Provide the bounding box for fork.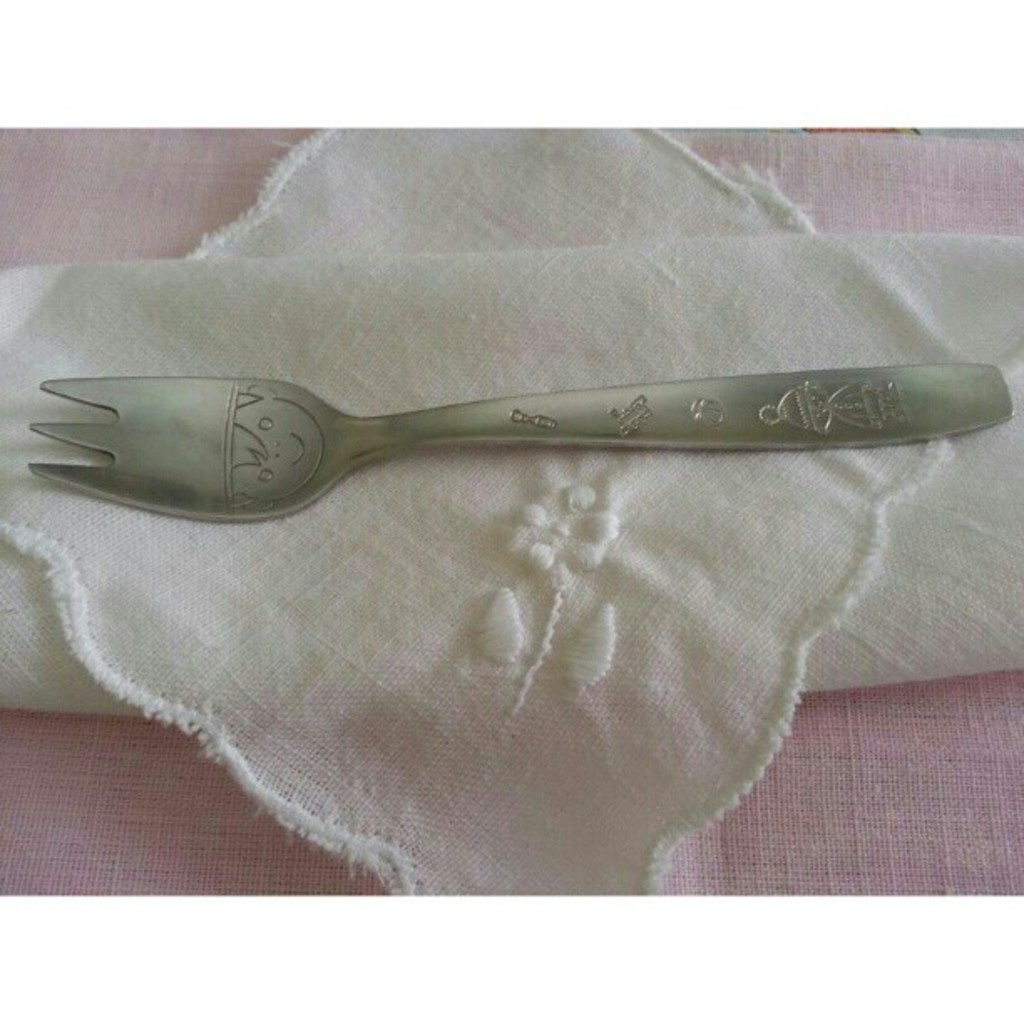
{"left": 35, "top": 351, "right": 1019, "bottom": 586}.
